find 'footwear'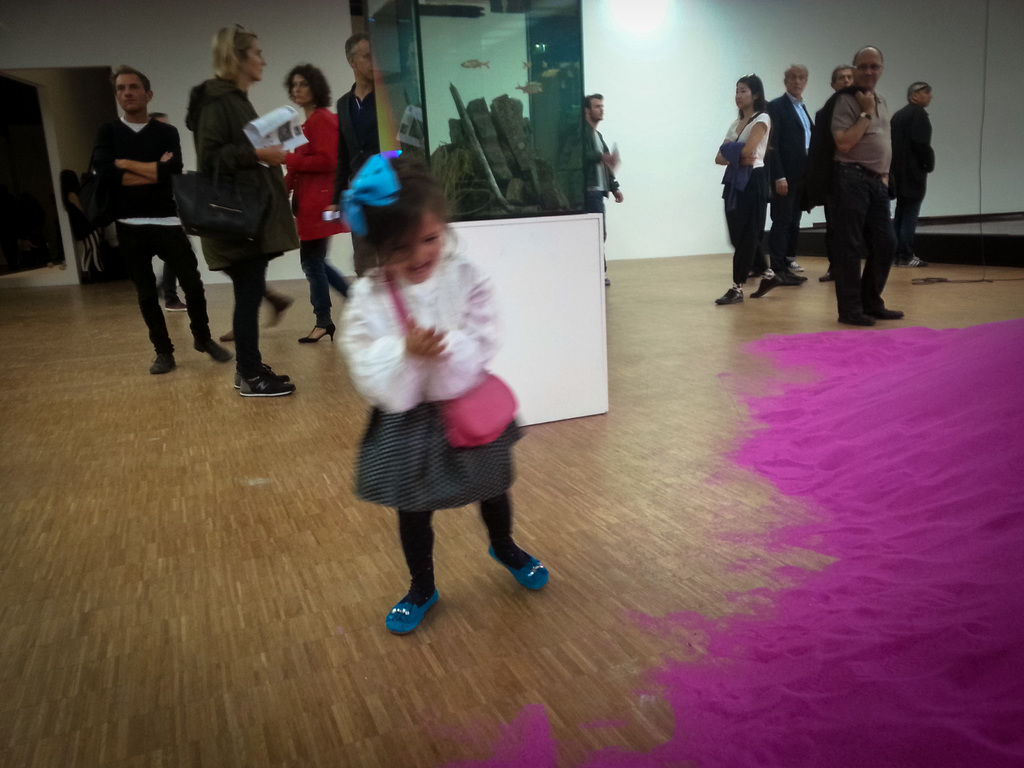
[x1=163, y1=298, x2=186, y2=314]
